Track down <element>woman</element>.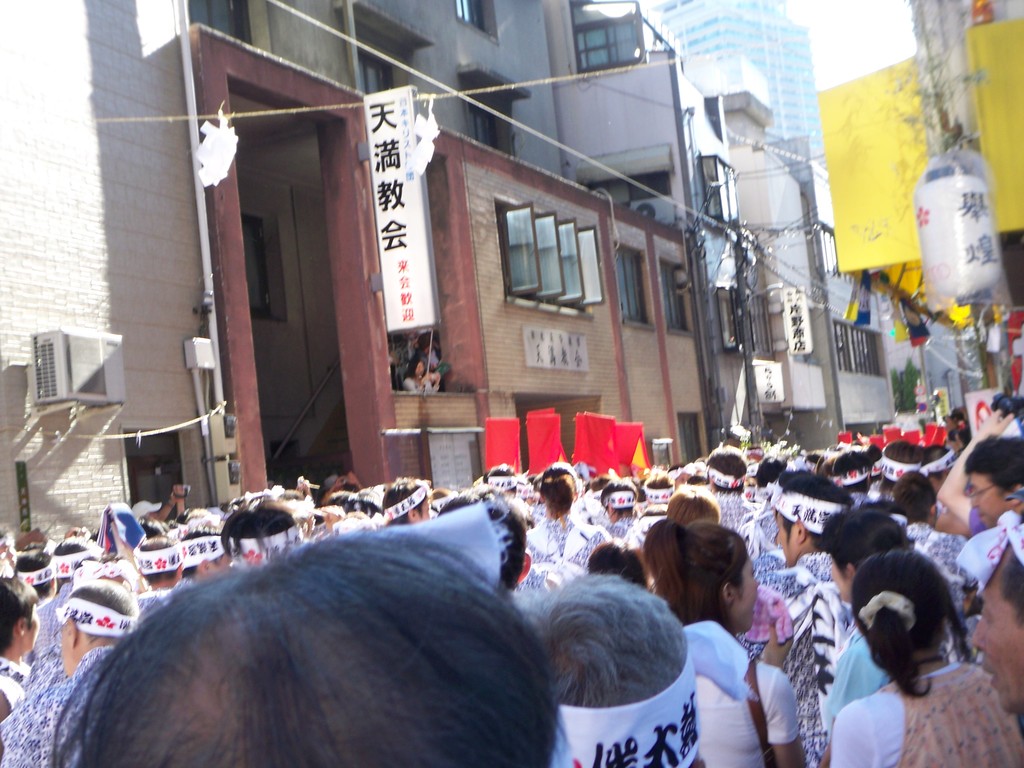
Tracked to 219 488 294 570.
